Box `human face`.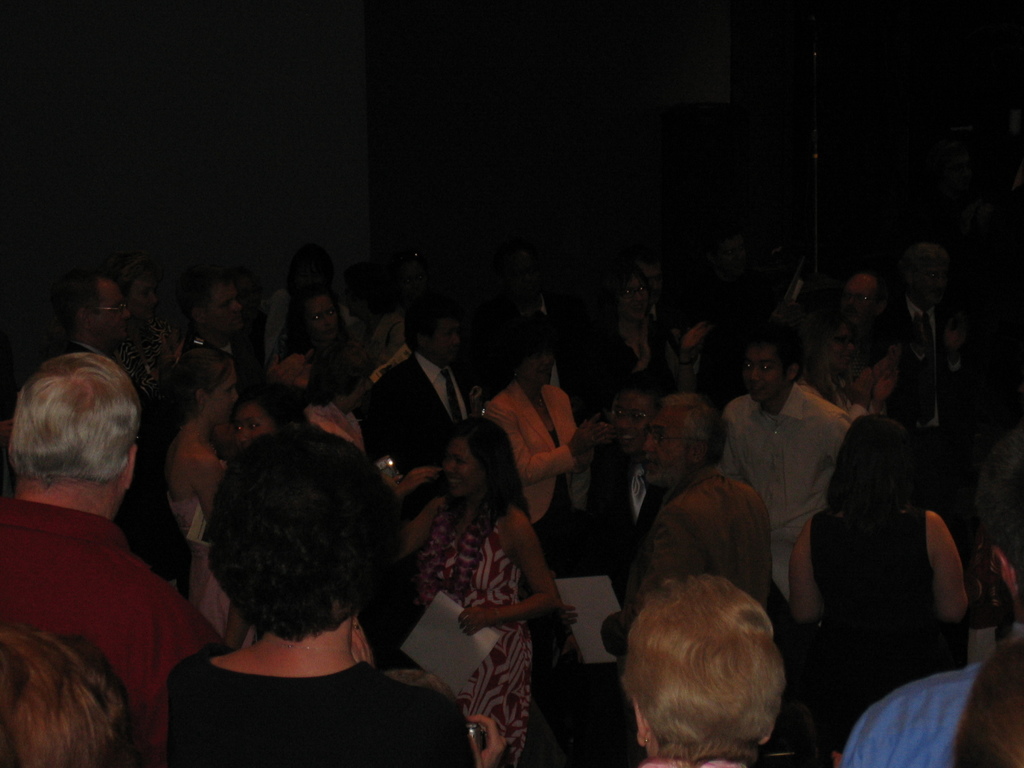
rect(236, 395, 277, 438).
